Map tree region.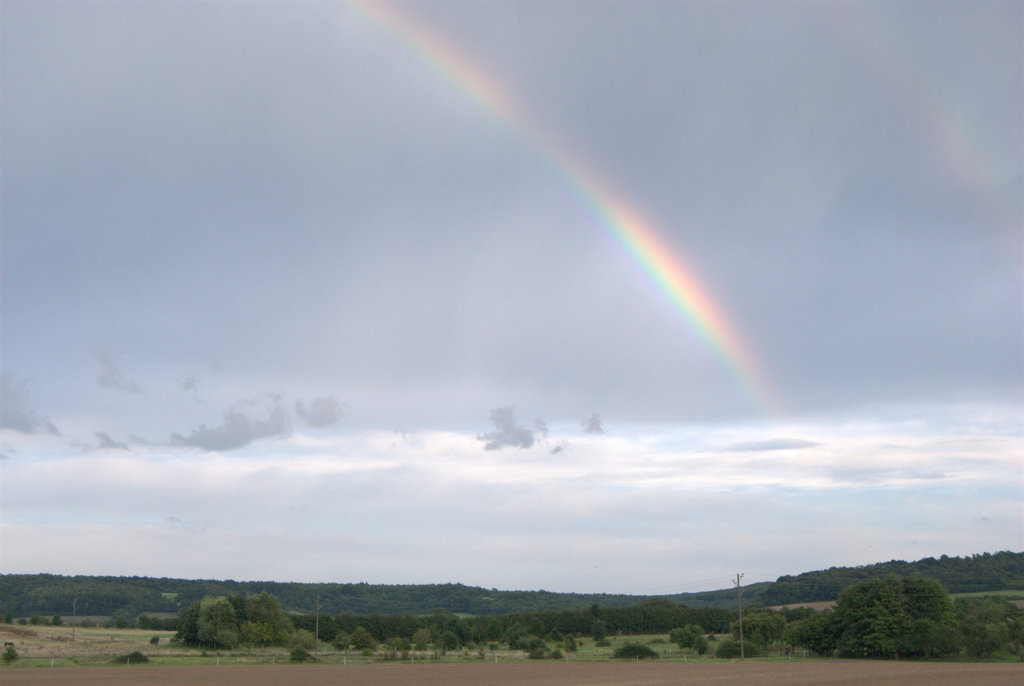
Mapped to <bbox>838, 571, 964, 662</bbox>.
